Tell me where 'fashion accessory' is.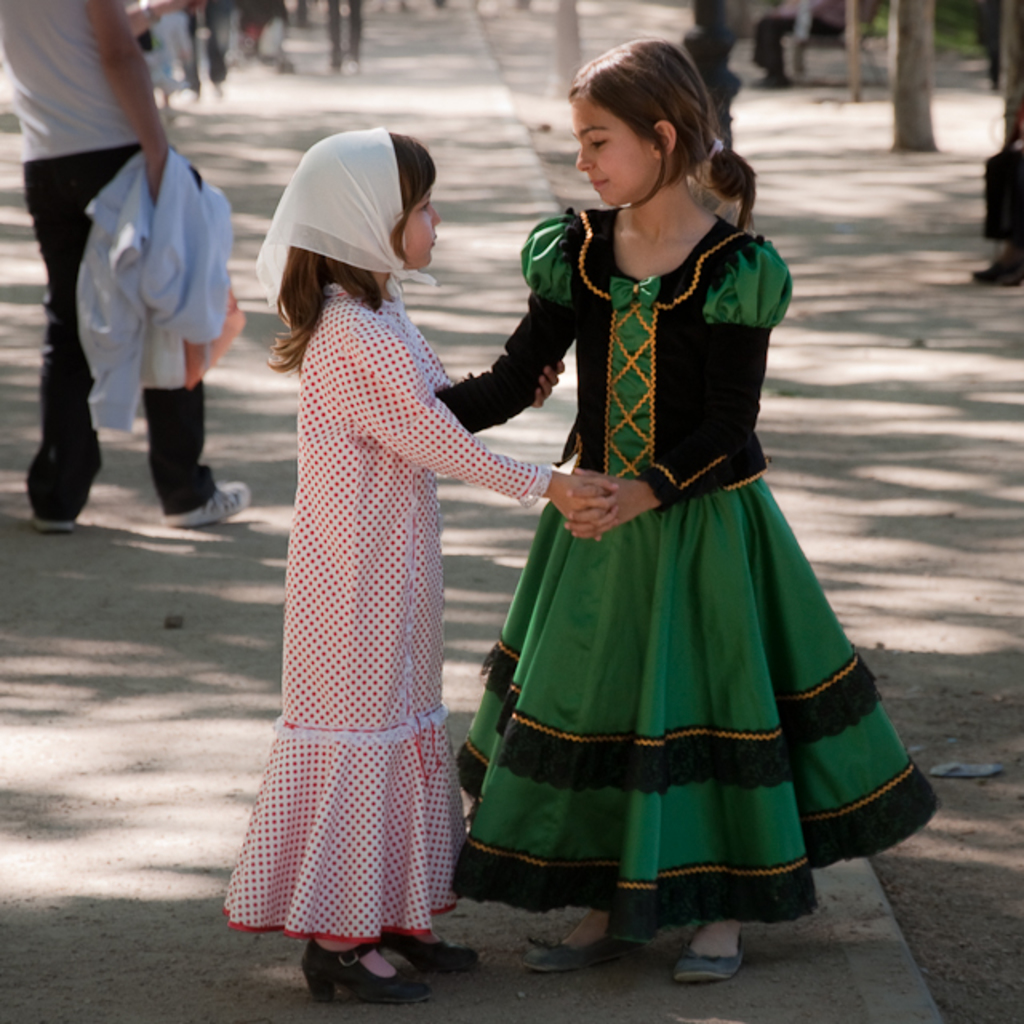
'fashion accessory' is at Rect(669, 942, 749, 982).
